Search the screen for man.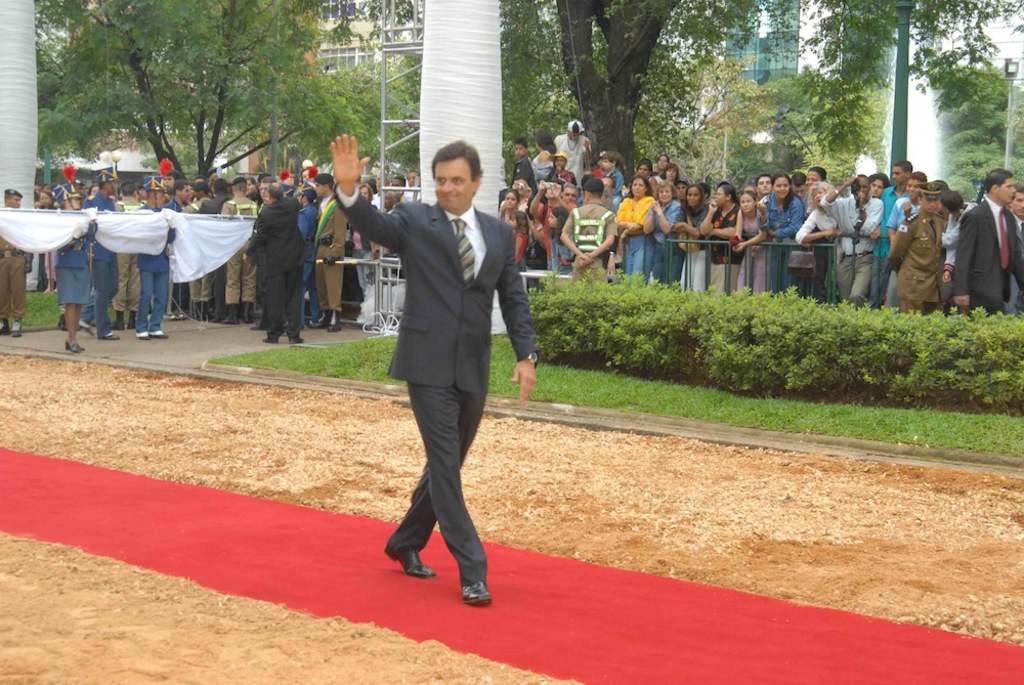
Found at {"x1": 345, "y1": 122, "x2": 528, "y2": 607}.
